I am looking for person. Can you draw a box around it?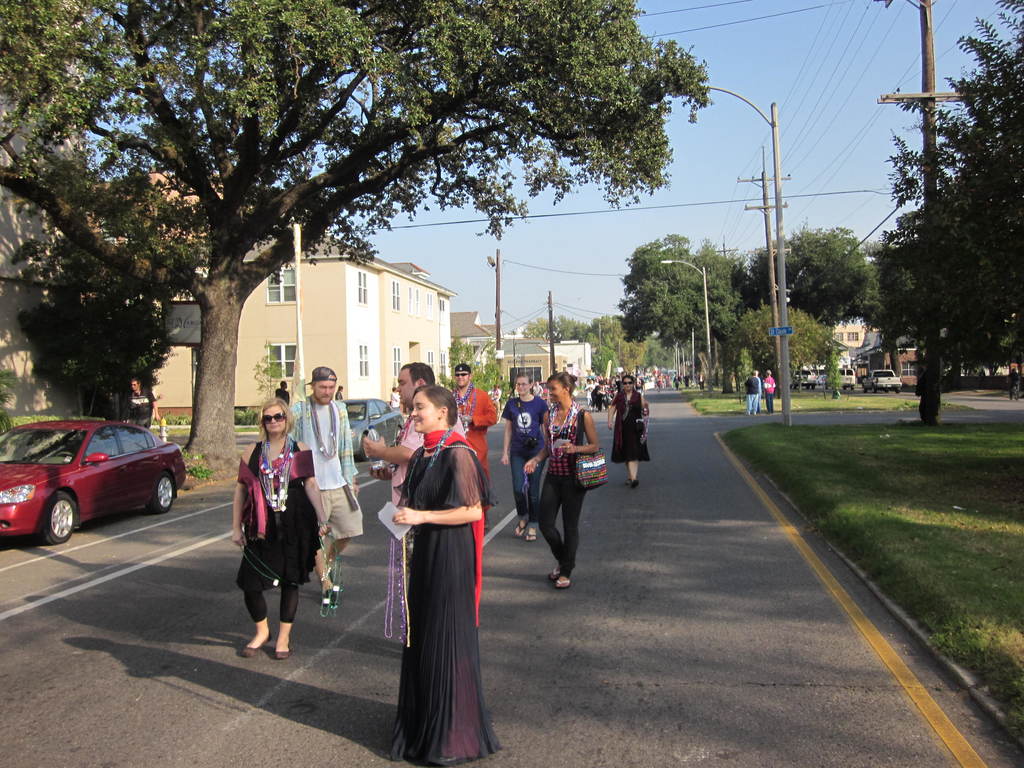
Sure, the bounding box is box=[284, 361, 366, 611].
